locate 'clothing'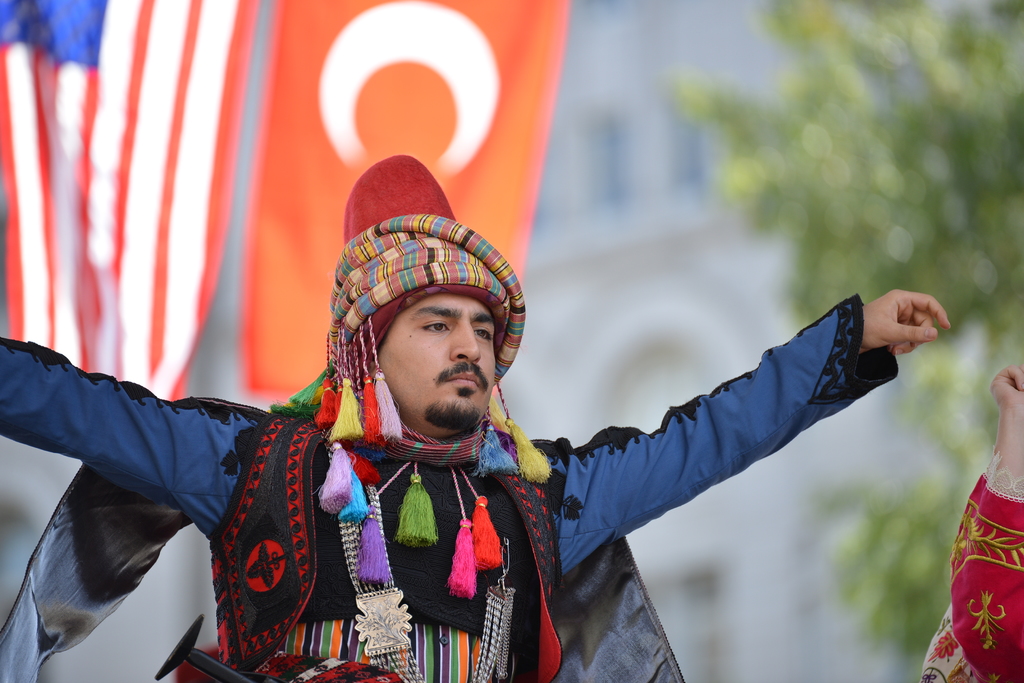
[902,457,1023,682]
